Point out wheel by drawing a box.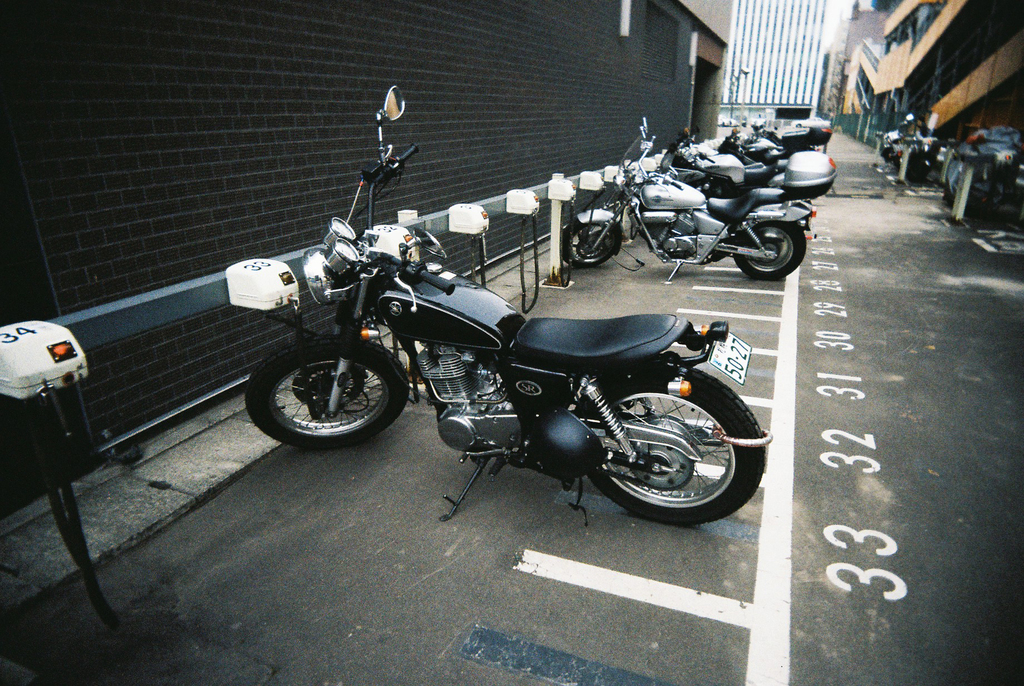
[561, 218, 622, 268].
